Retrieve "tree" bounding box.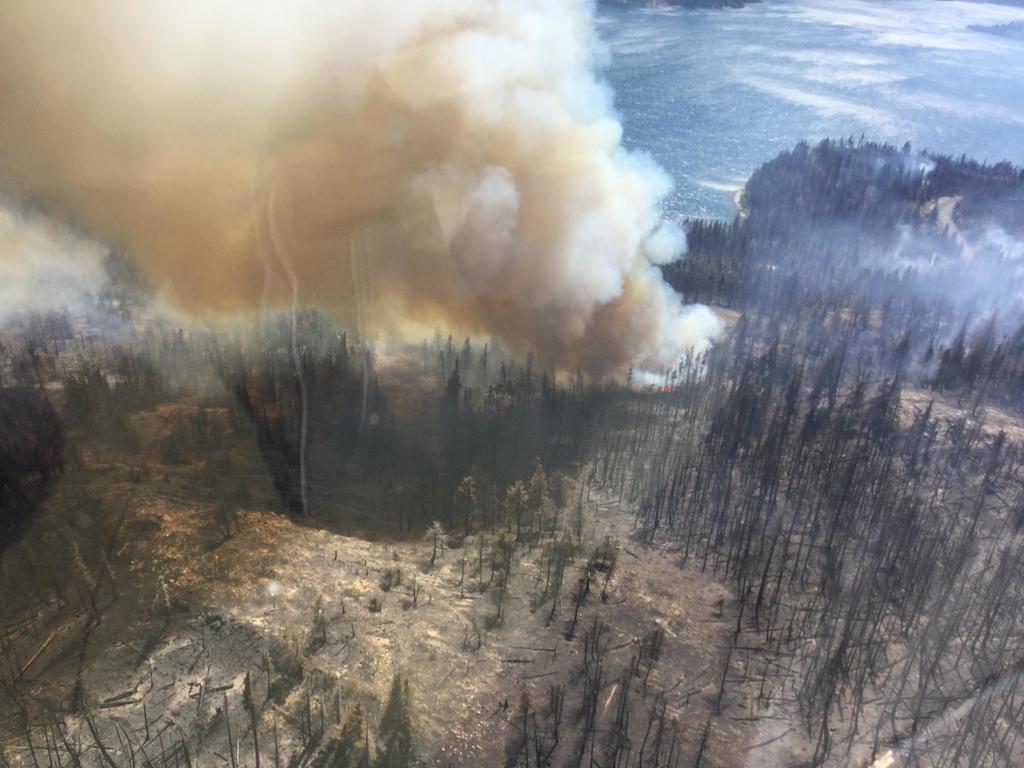
Bounding box: {"left": 377, "top": 561, "right": 394, "bottom": 596}.
